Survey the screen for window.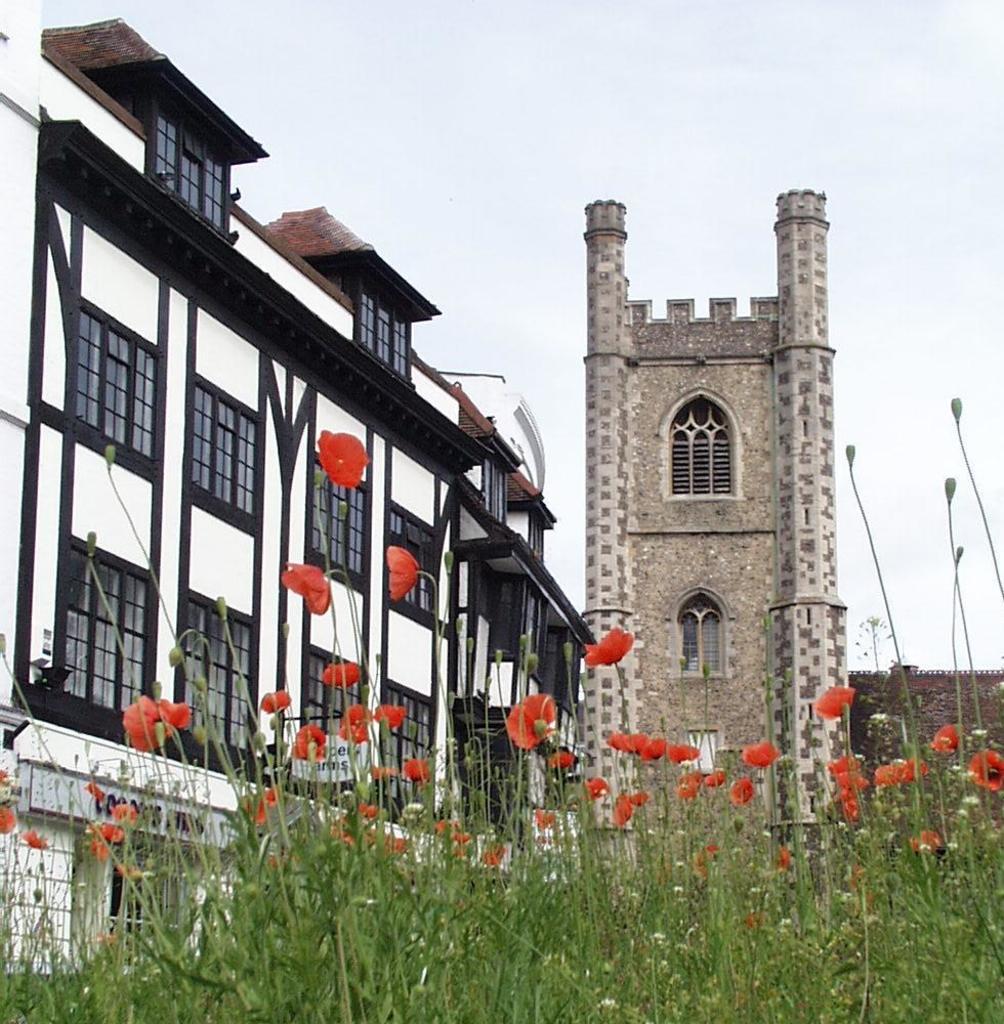
Survey found: 313:452:371:597.
